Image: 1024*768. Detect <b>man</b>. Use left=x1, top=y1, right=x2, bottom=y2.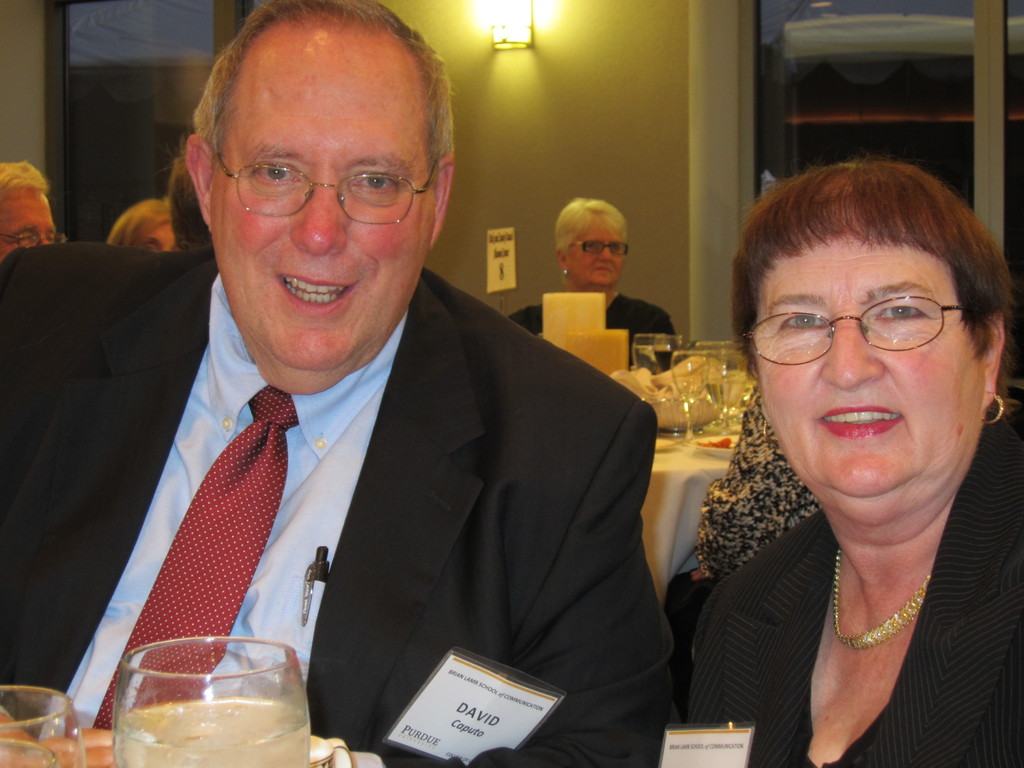
left=17, top=39, right=700, bottom=750.
